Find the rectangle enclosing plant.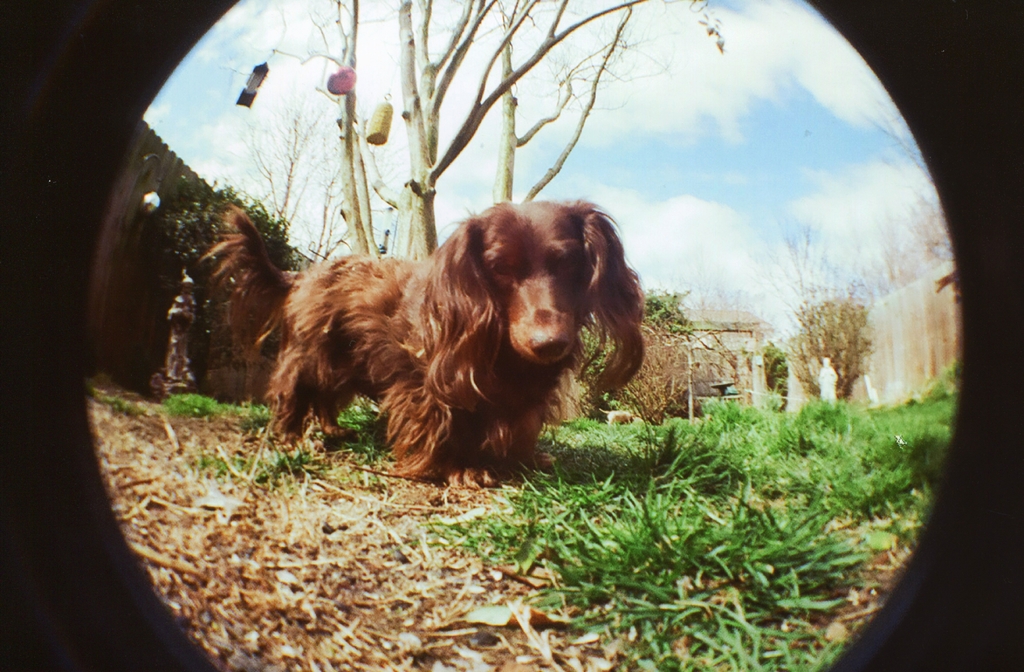
left=164, top=193, right=303, bottom=356.
